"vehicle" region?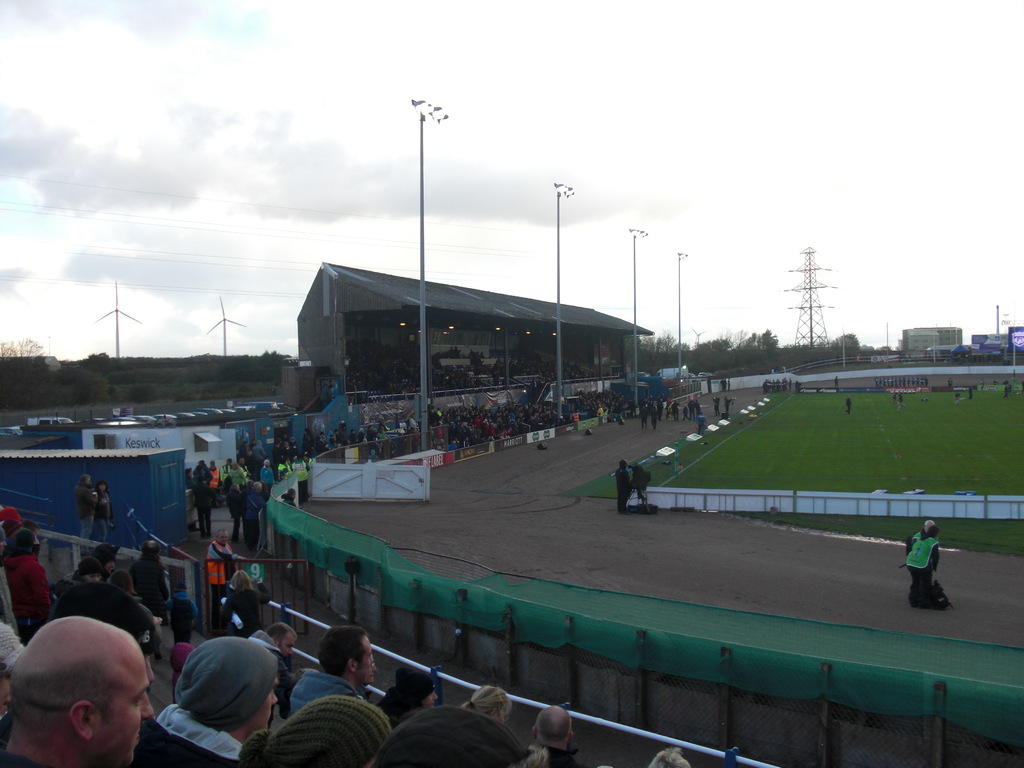
(left=943, top=344, right=999, bottom=368)
